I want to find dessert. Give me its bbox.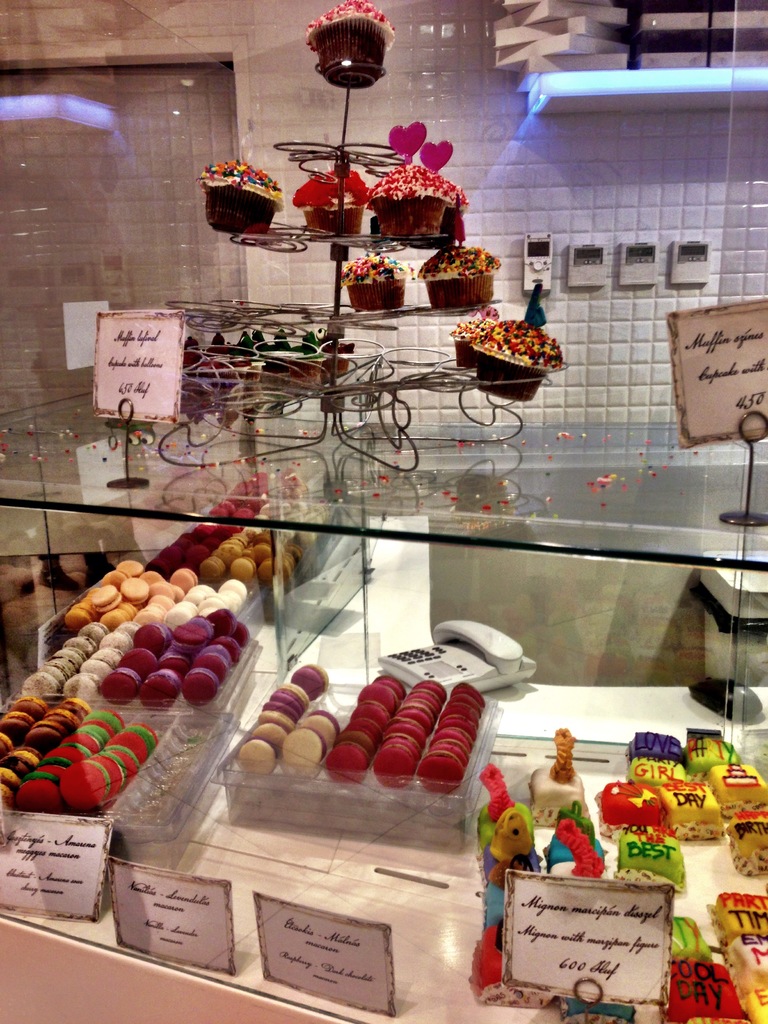
726,804,767,892.
